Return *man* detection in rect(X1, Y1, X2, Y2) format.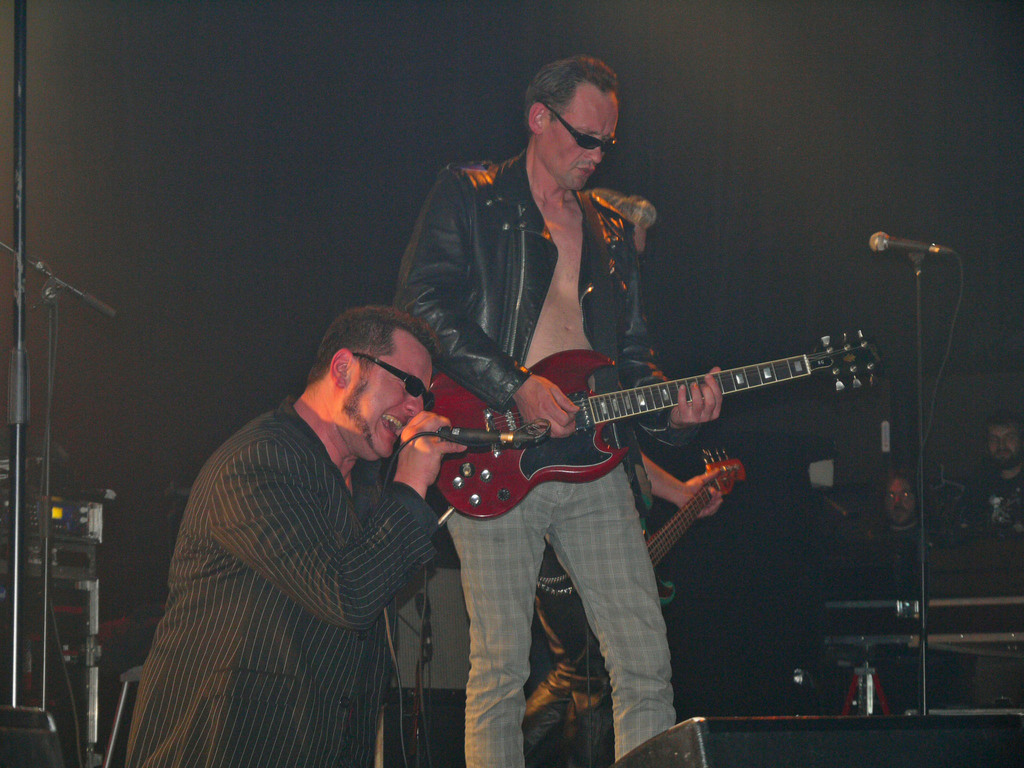
rect(953, 412, 1023, 533).
